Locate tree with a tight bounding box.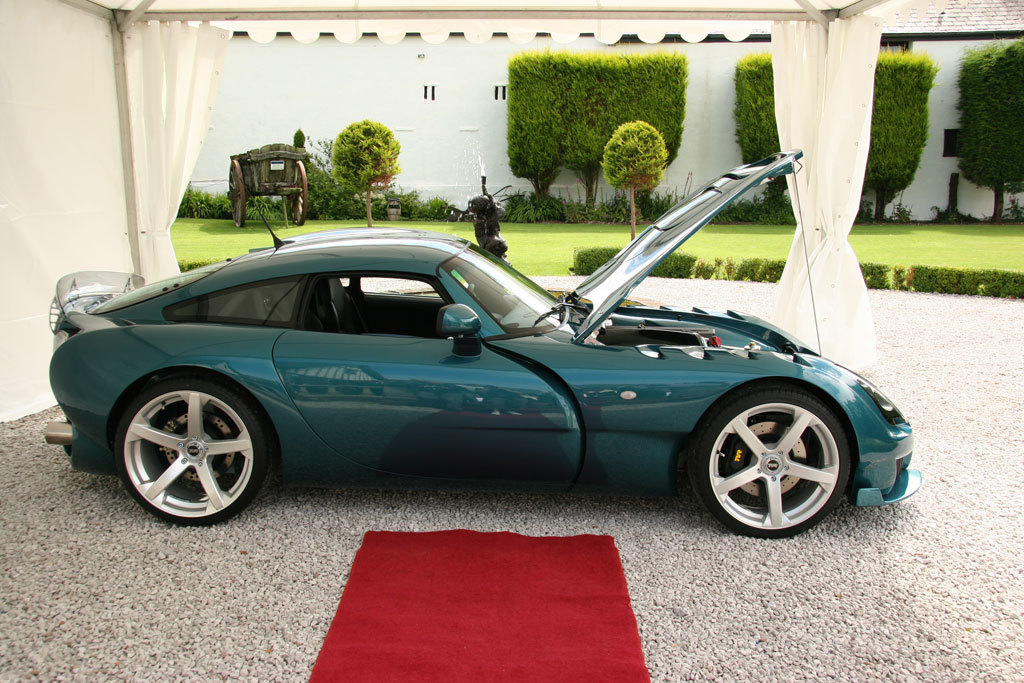
731, 40, 930, 211.
